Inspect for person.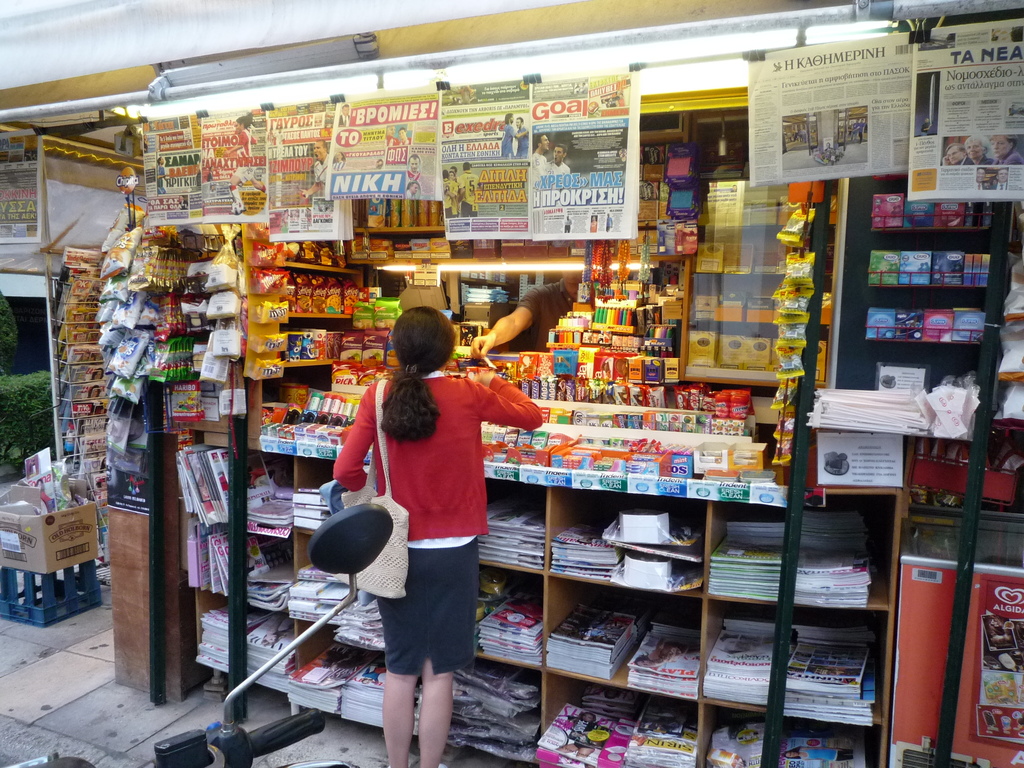
Inspection: crop(325, 294, 523, 750).
